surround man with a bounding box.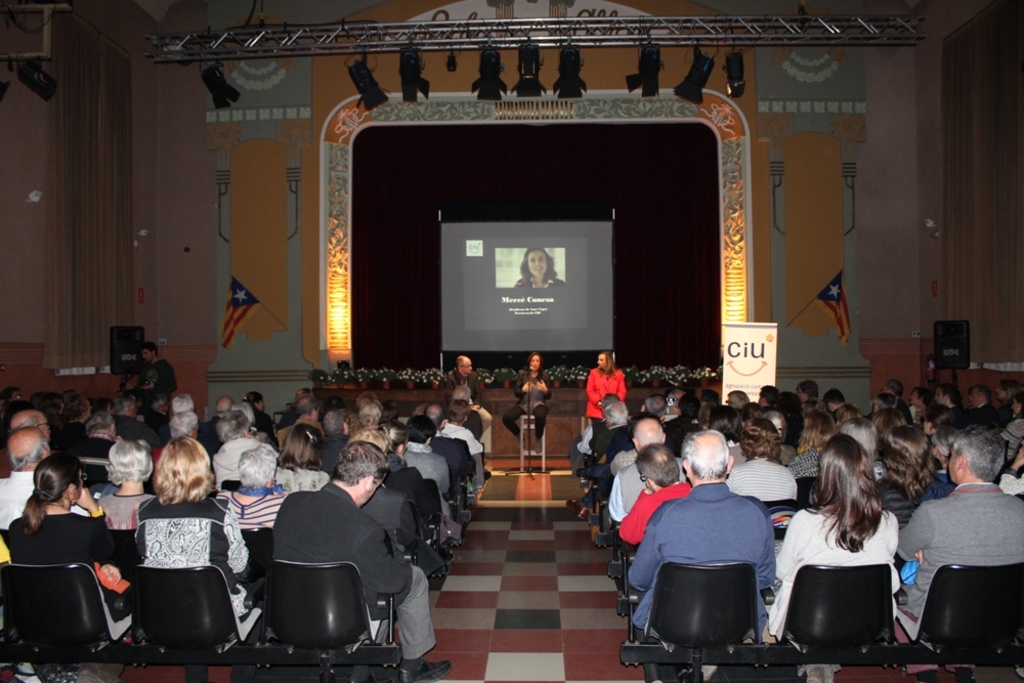
locate(602, 416, 689, 531).
